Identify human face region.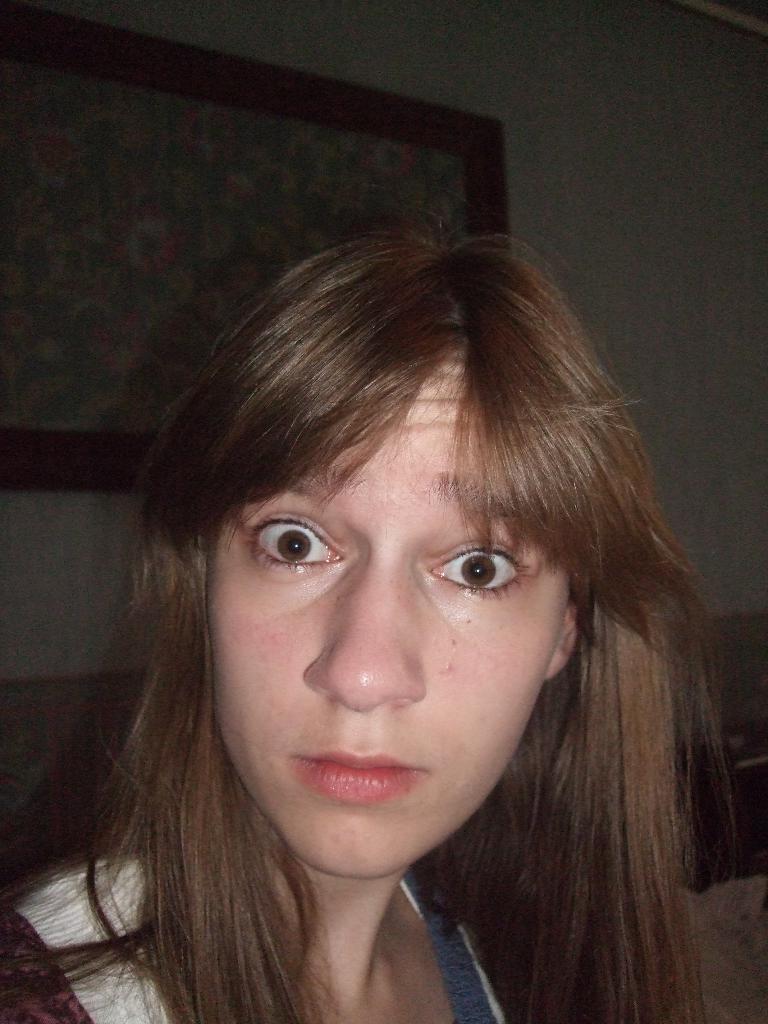
Region: x1=203, y1=357, x2=569, y2=875.
